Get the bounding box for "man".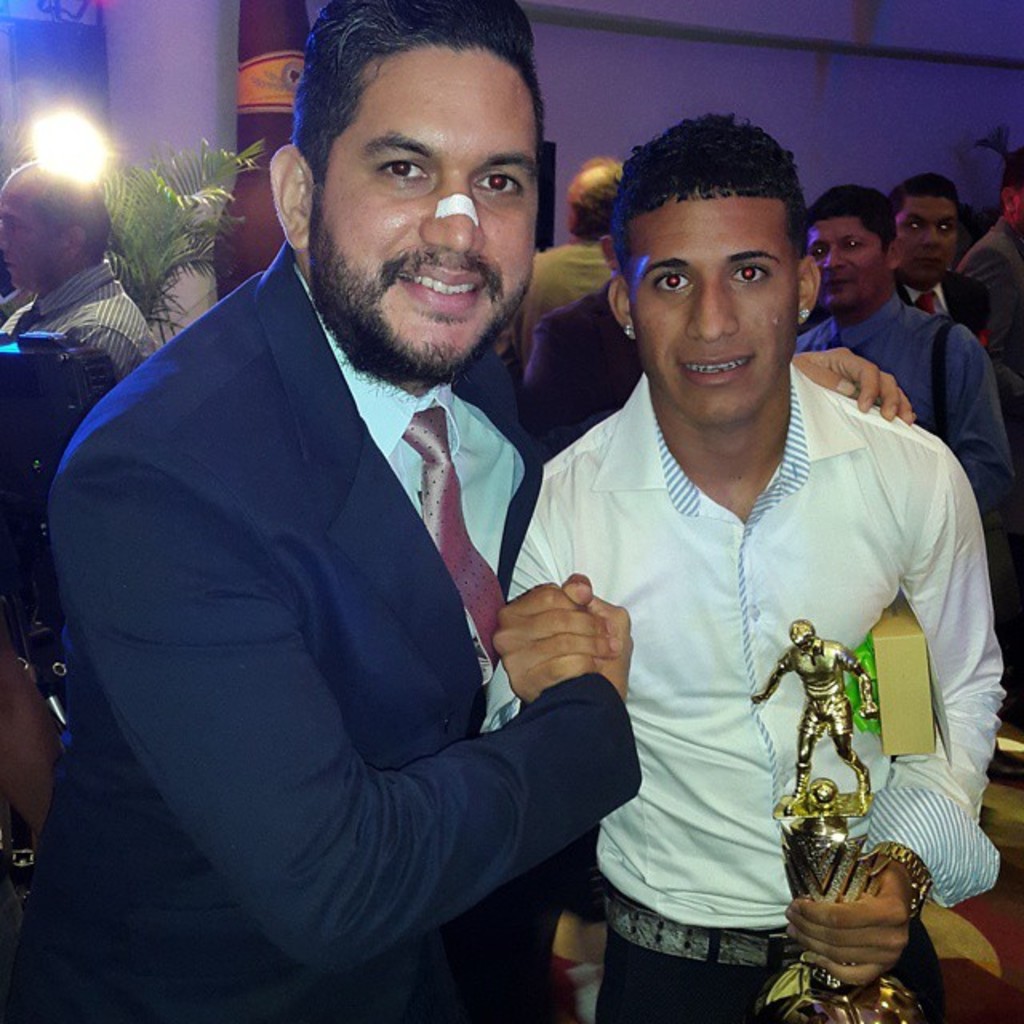
pyautogui.locateOnScreen(0, 158, 162, 381).
